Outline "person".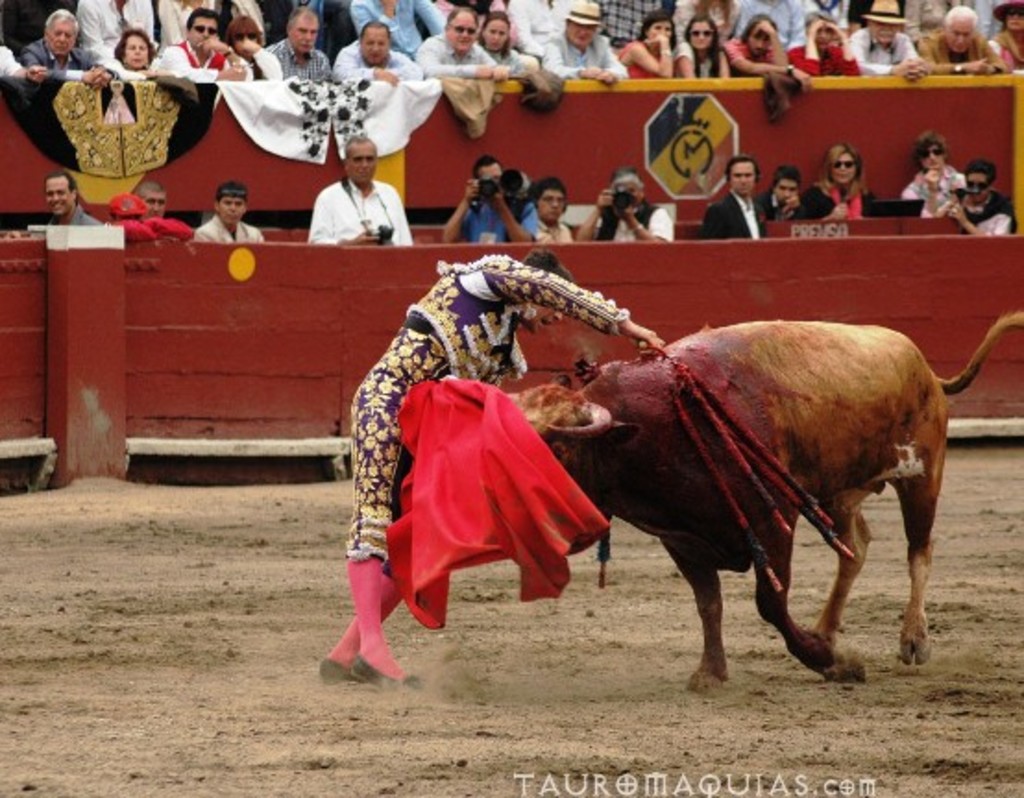
Outline: box(311, 135, 414, 246).
